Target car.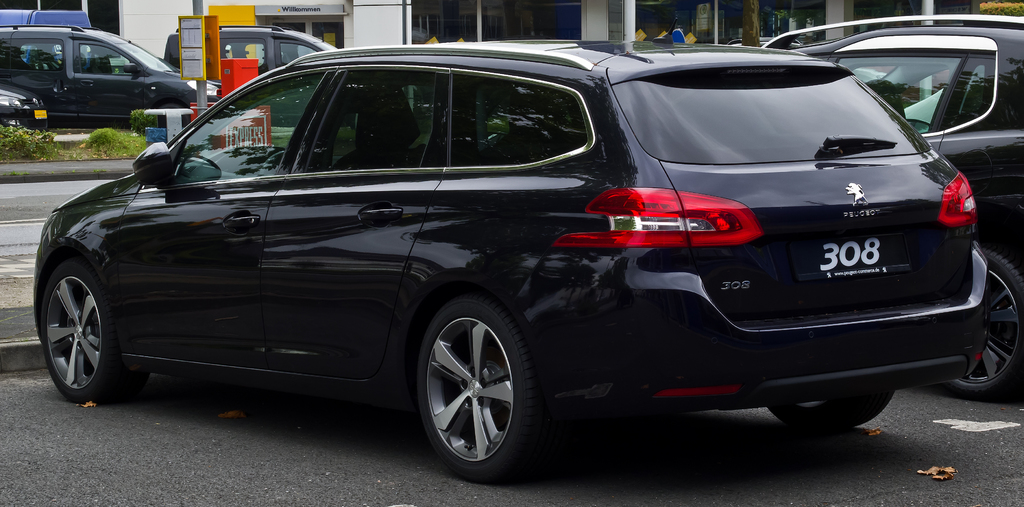
Target region: [x1=5, y1=35, x2=1001, y2=483].
